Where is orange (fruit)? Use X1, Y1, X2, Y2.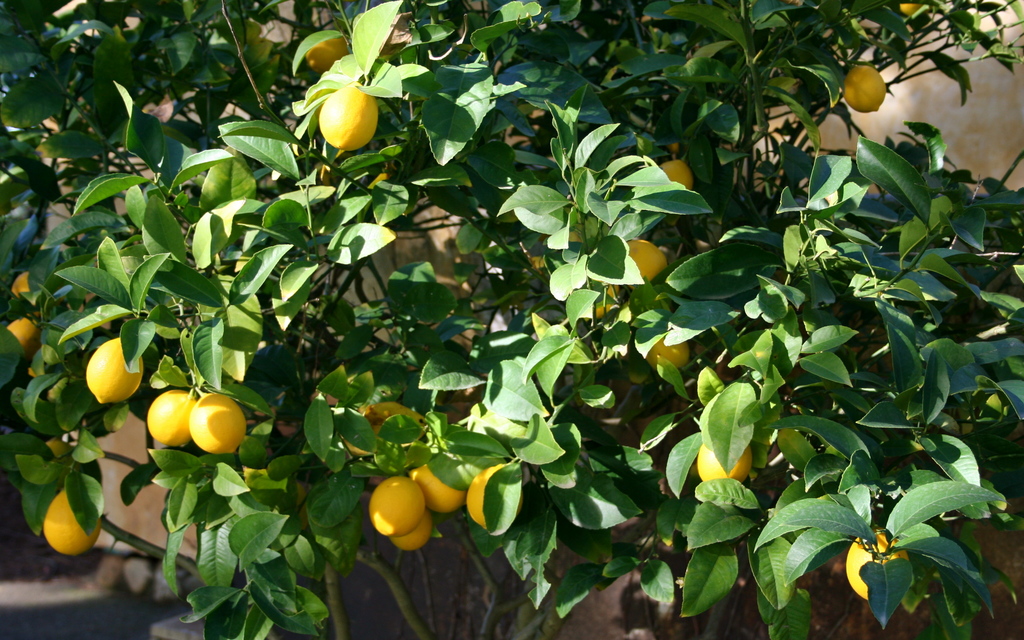
657, 156, 695, 195.
